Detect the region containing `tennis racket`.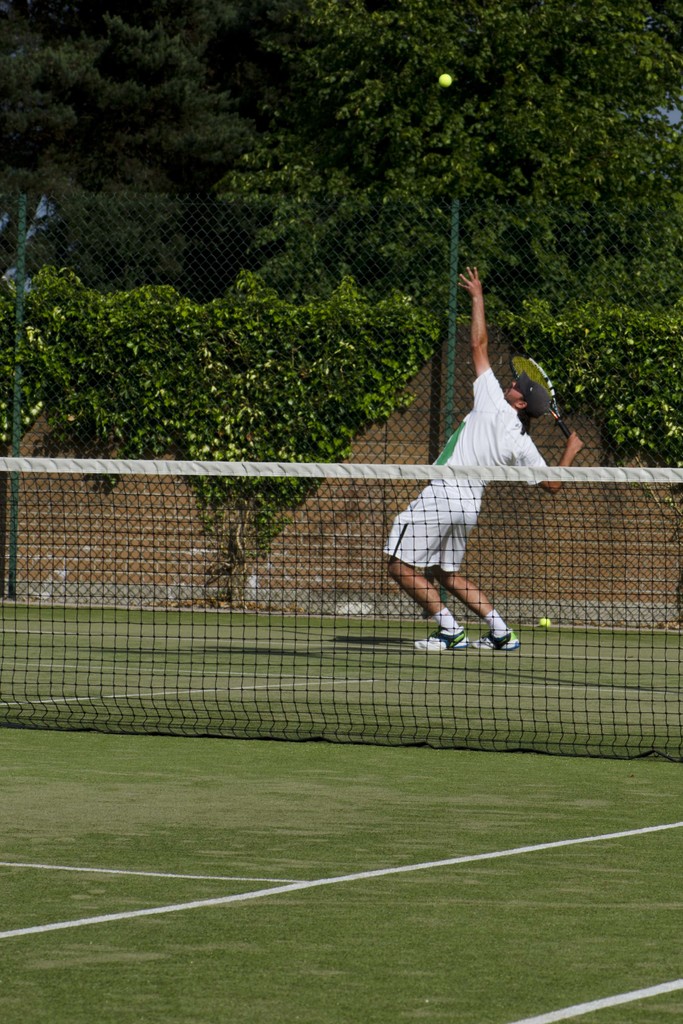
[left=507, top=351, right=582, bottom=456].
